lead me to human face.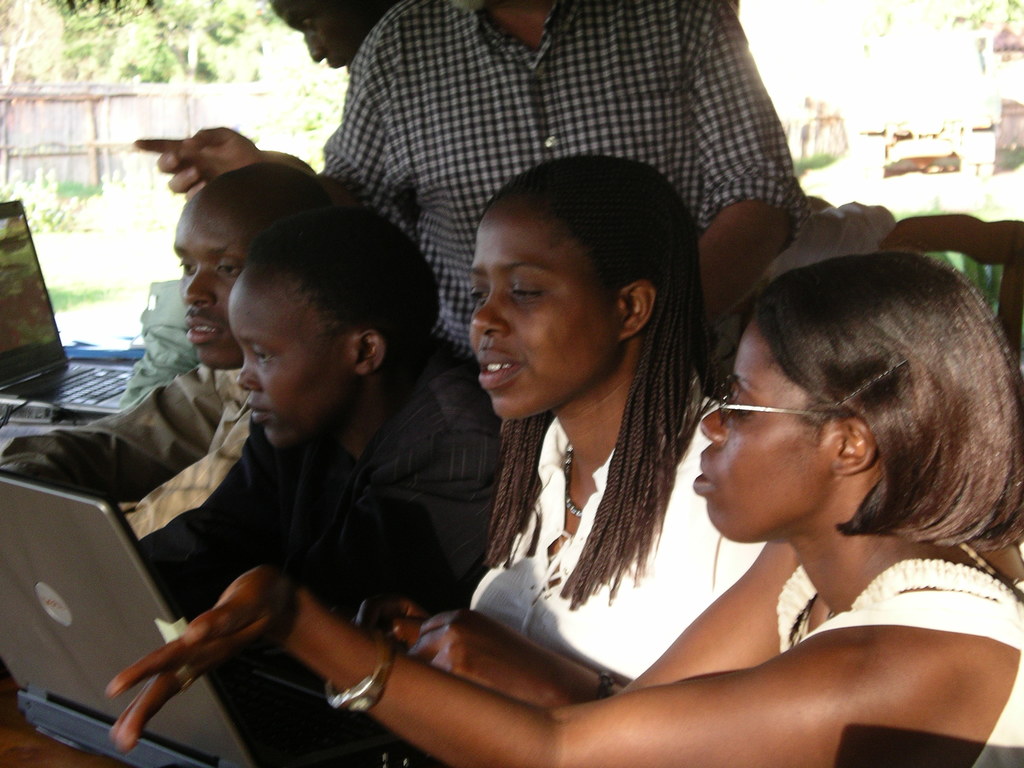
Lead to [x1=170, y1=213, x2=260, y2=373].
